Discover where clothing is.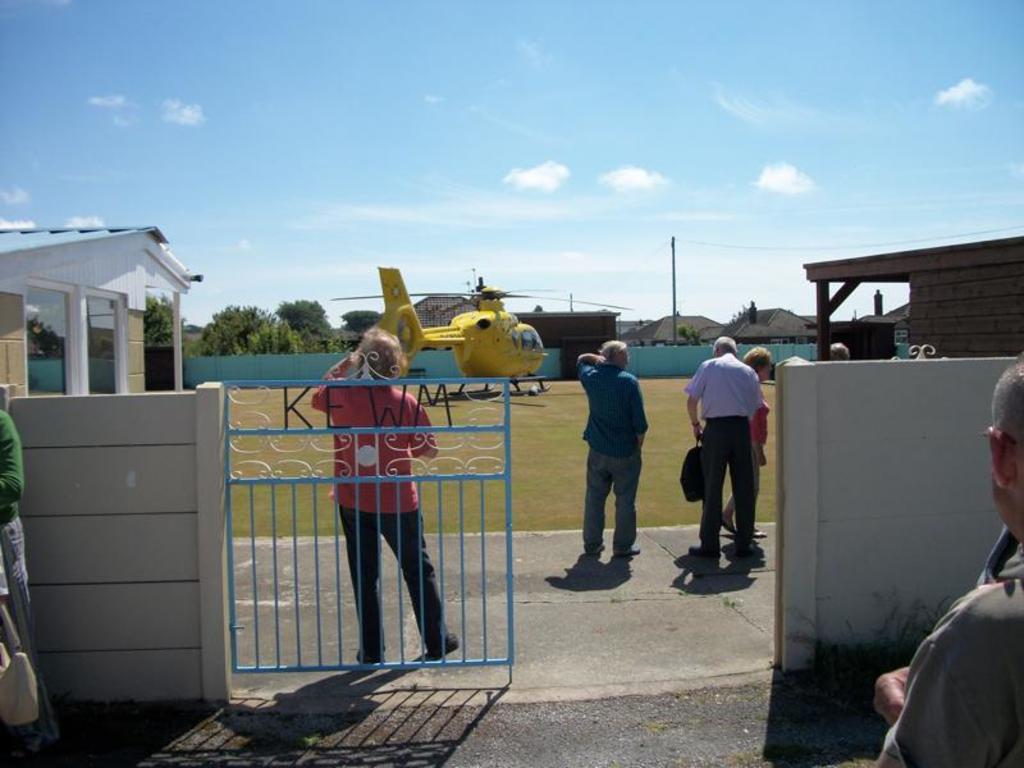
Discovered at bbox(0, 410, 54, 732).
